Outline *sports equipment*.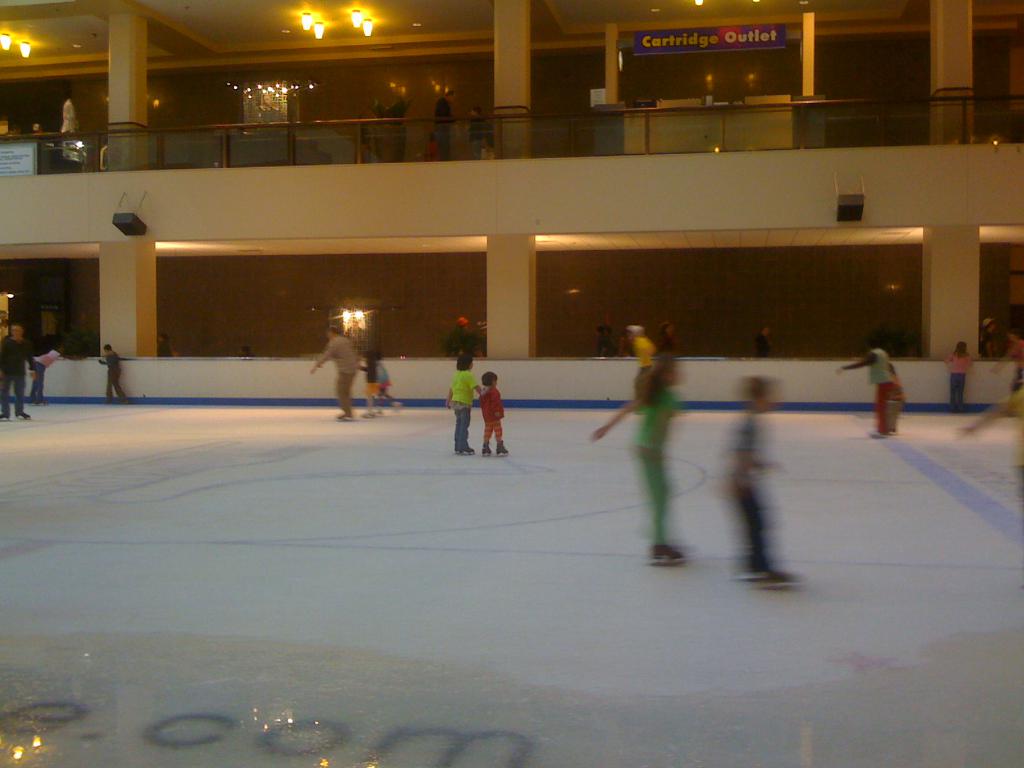
Outline: (x1=496, y1=438, x2=509, y2=460).
